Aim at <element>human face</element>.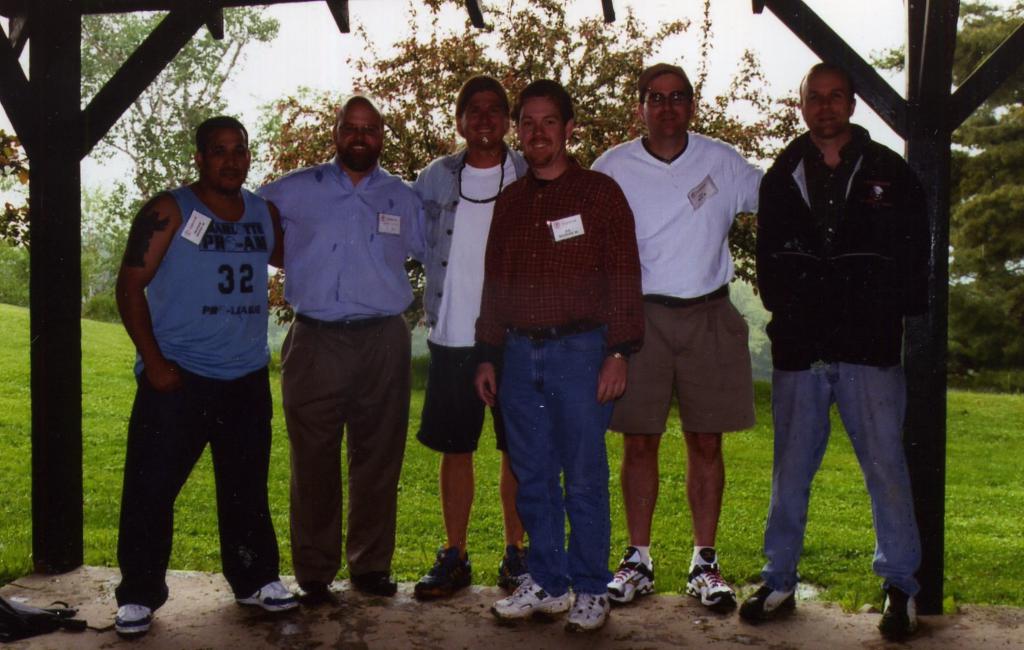
Aimed at left=461, top=91, right=506, bottom=147.
